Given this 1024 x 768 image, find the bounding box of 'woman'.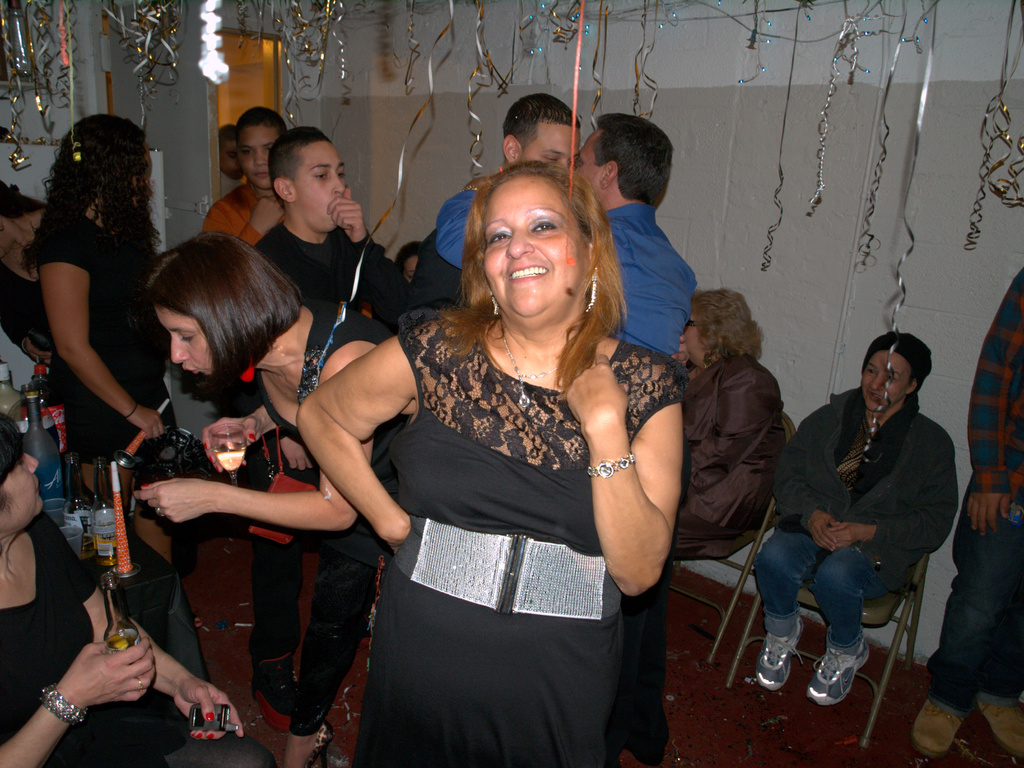
BBox(673, 286, 796, 564).
